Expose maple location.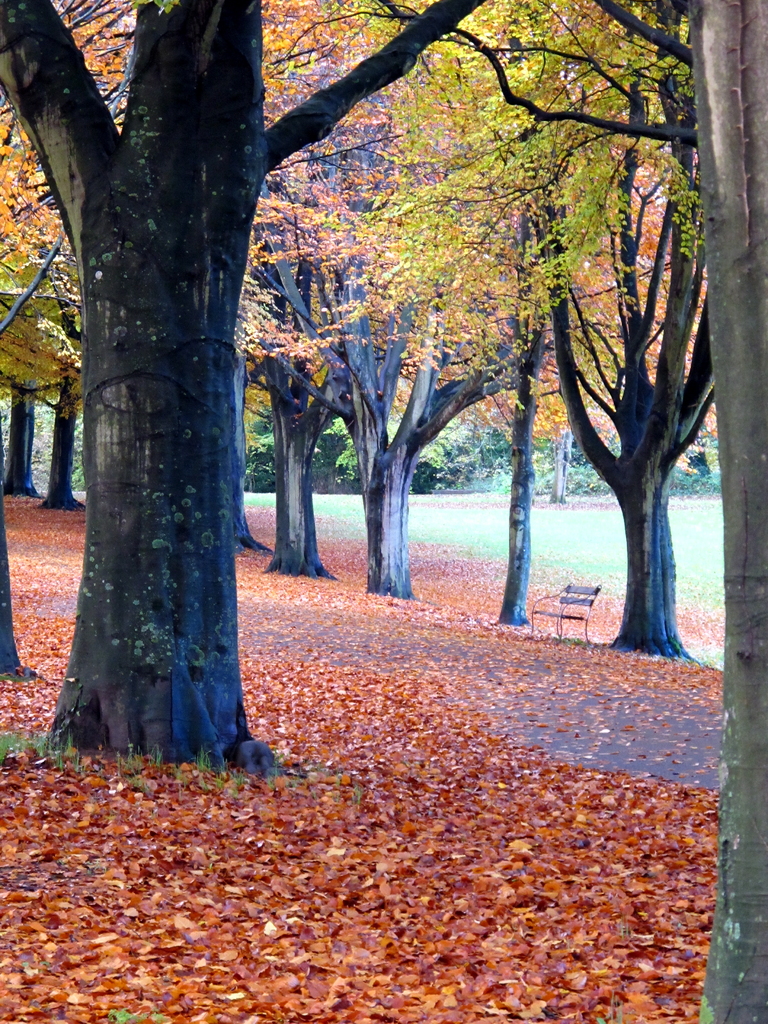
Exposed at select_region(4, 115, 46, 496).
